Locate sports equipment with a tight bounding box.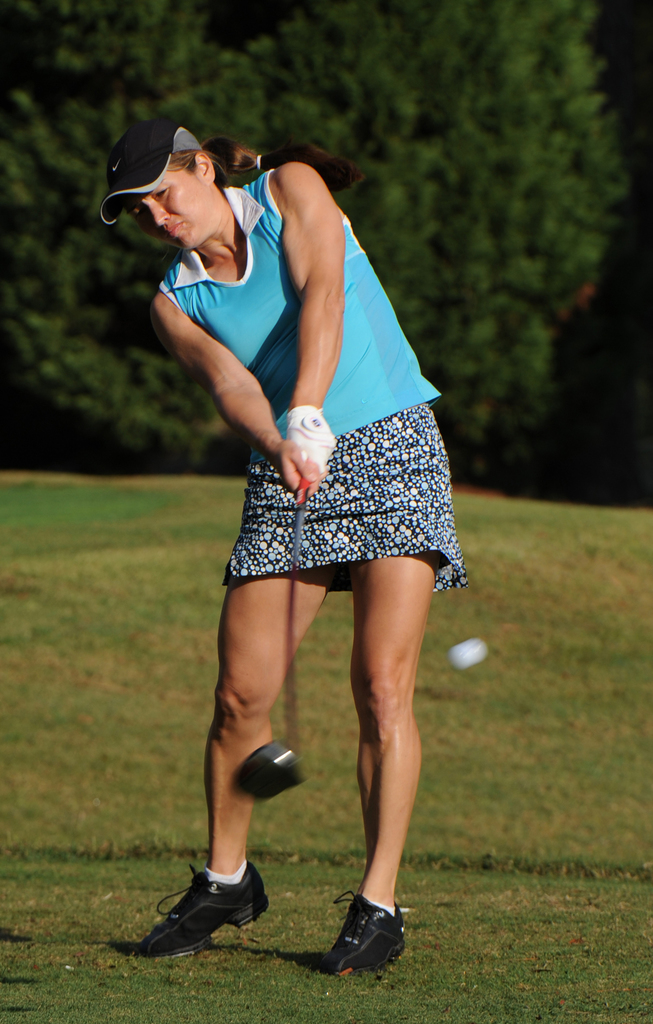
(x1=143, y1=857, x2=278, y2=962).
